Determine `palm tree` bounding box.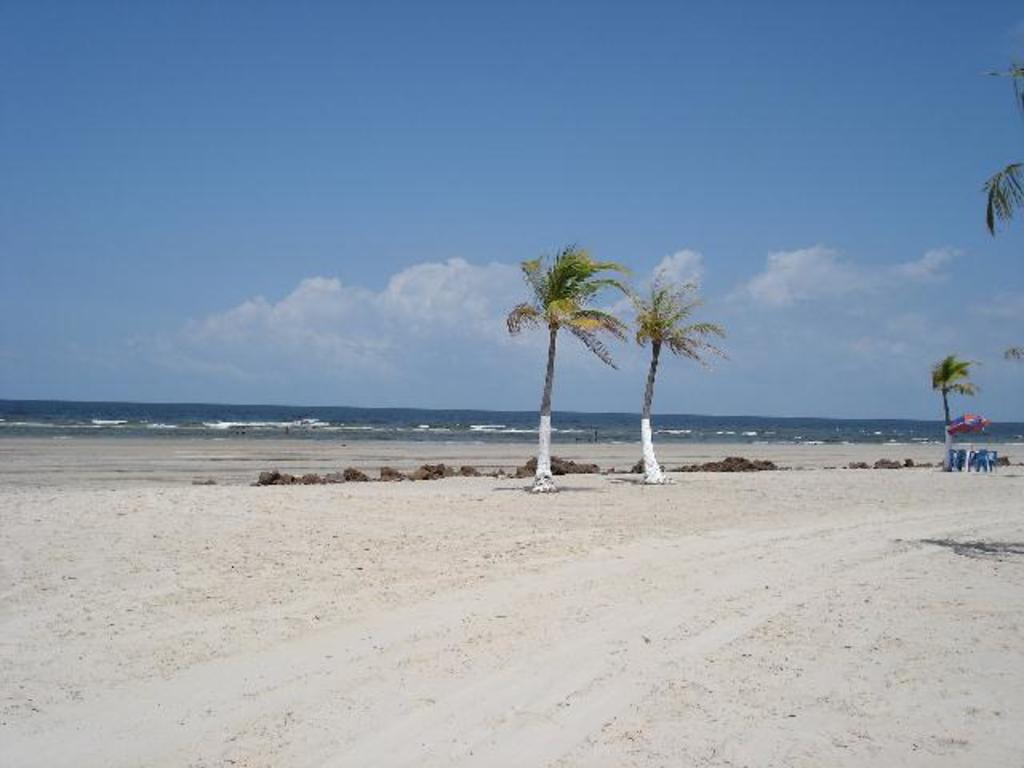
Determined: Rect(629, 269, 741, 482).
